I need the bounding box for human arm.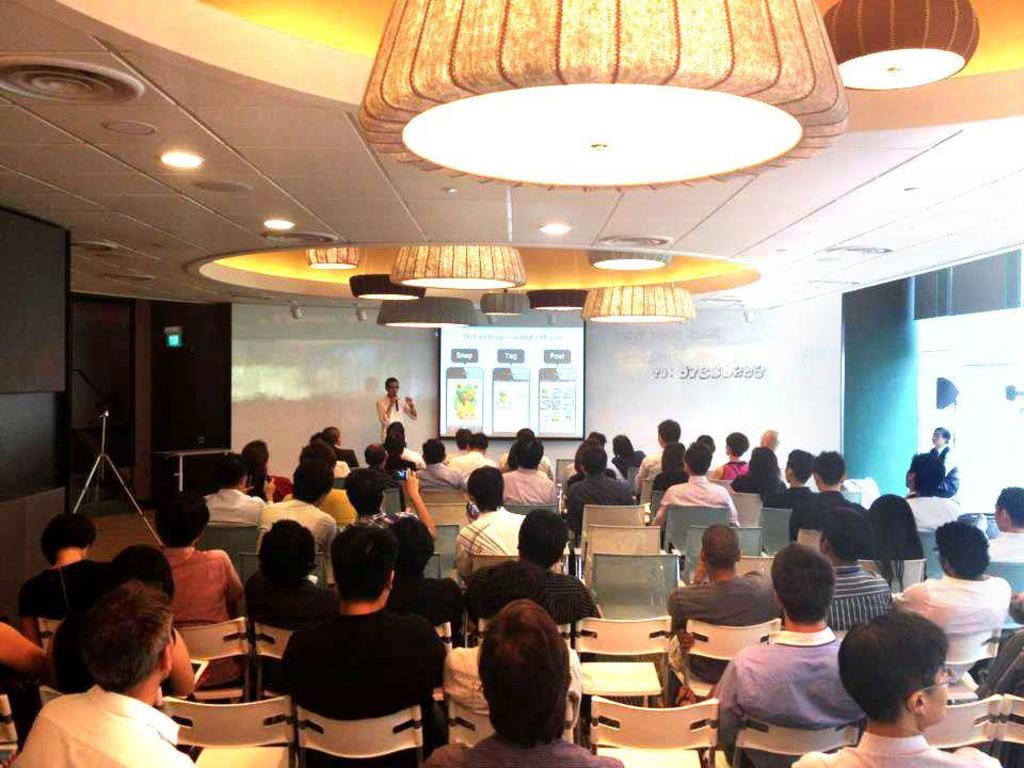
Here it is: detection(804, 516, 825, 543).
